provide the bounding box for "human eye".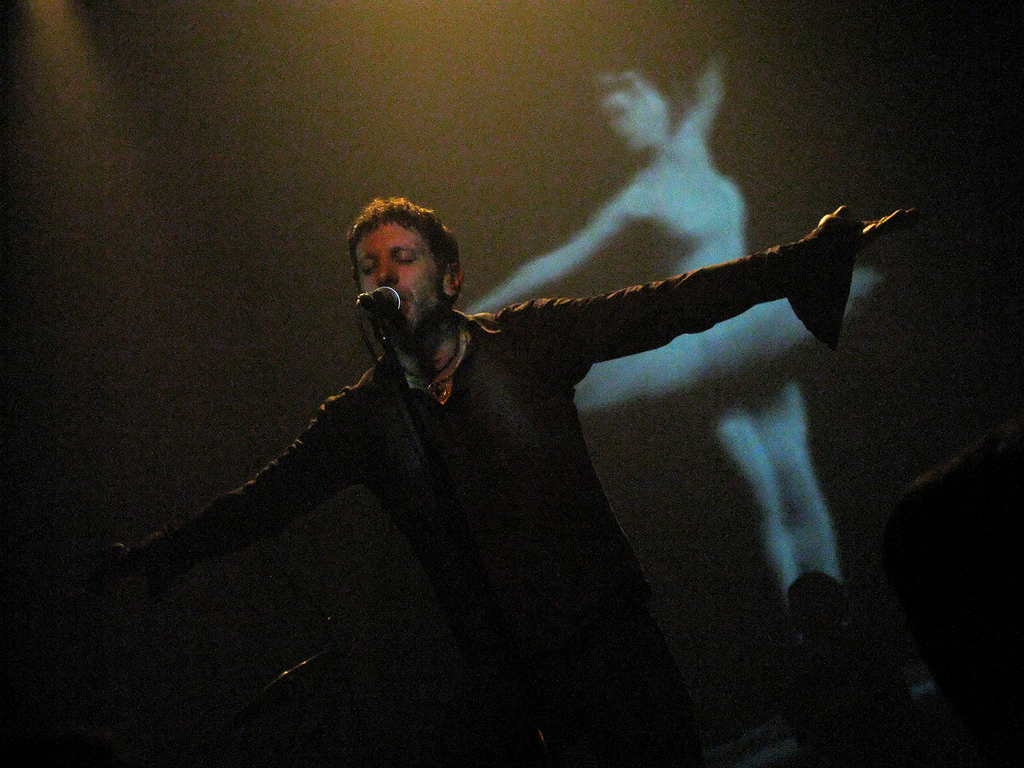
pyautogui.locateOnScreen(396, 249, 419, 265).
